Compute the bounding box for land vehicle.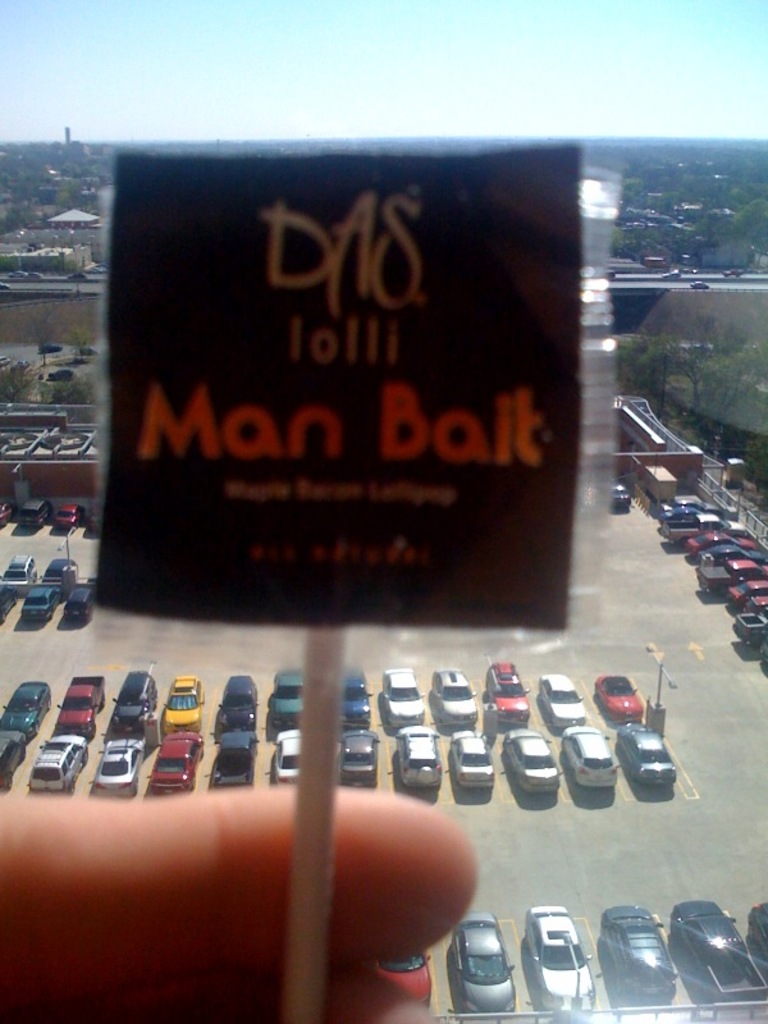
(689, 279, 713, 291).
